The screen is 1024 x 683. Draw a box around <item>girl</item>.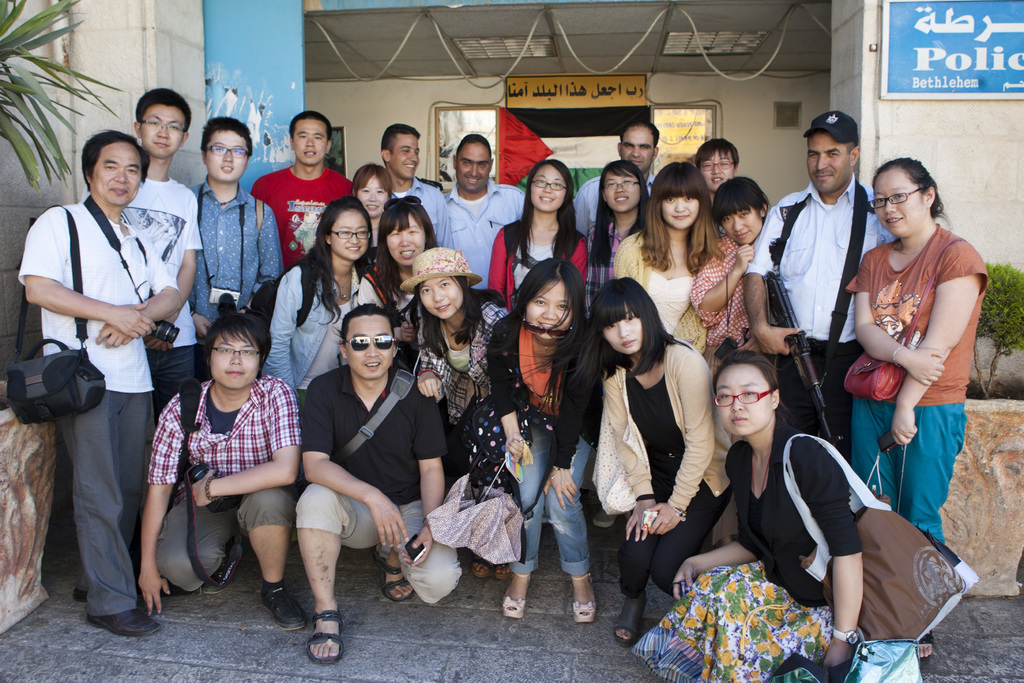
<bbox>684, 176, 771, 352</bbox>.
